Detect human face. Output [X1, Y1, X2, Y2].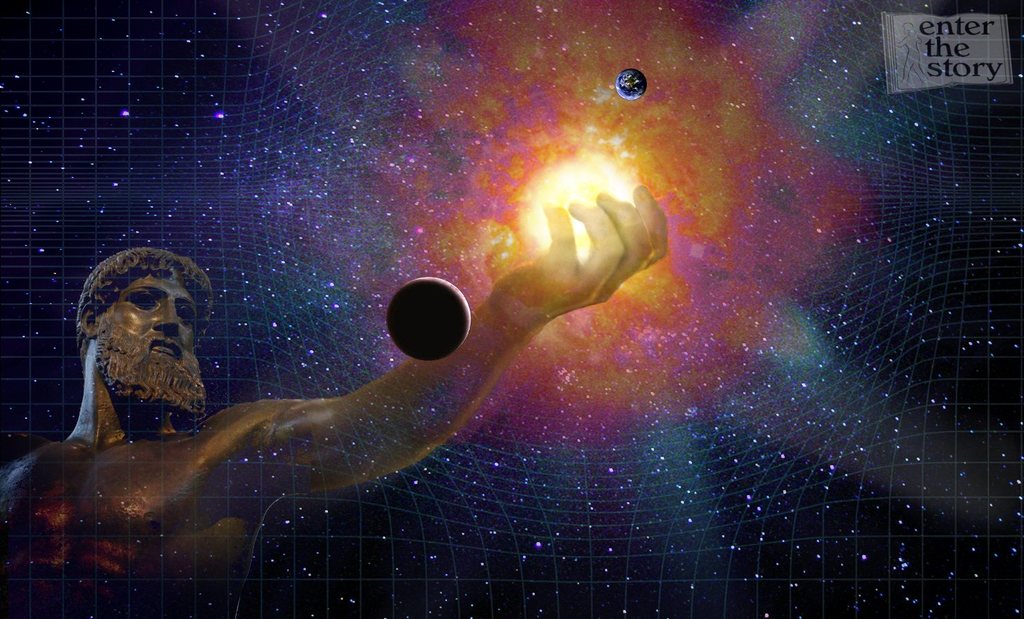
[98, 272, 203, 385].
